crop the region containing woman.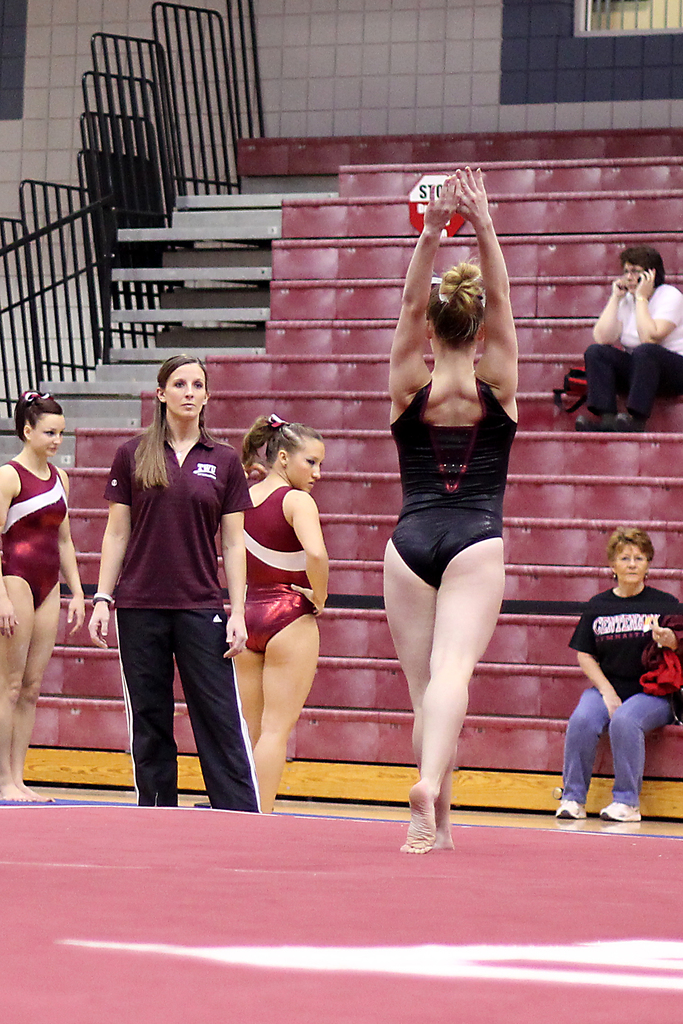
Crop region: <box>233,420,327,808</box>.
